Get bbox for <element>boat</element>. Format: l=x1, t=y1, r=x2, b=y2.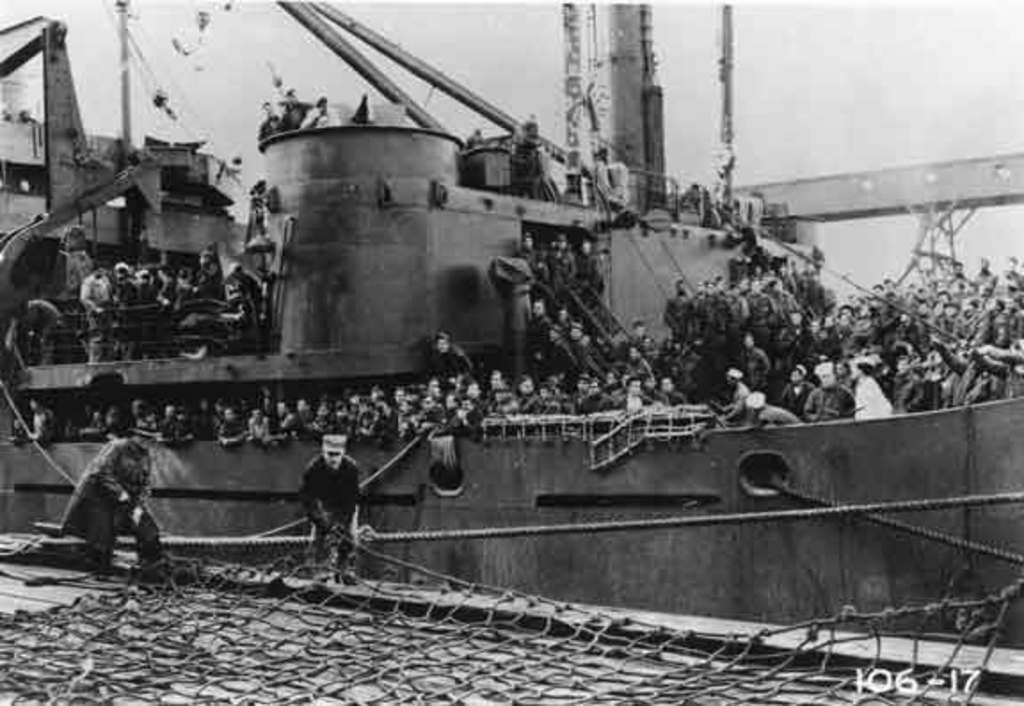
l=9, t=41, r=1023, b=580.
